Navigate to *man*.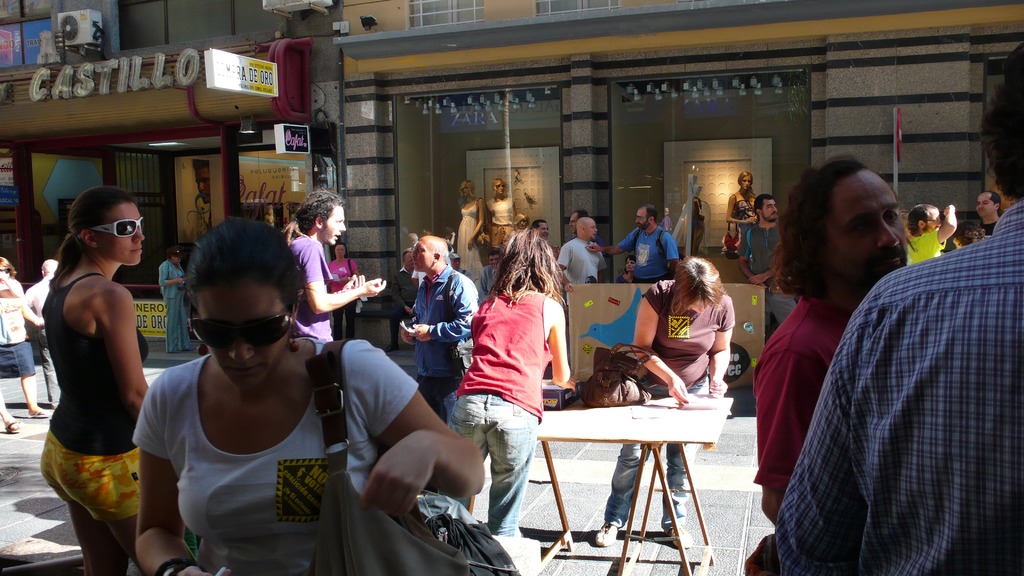
Navigation target: [x1=452, y1=248, x2=472, y2=277].
